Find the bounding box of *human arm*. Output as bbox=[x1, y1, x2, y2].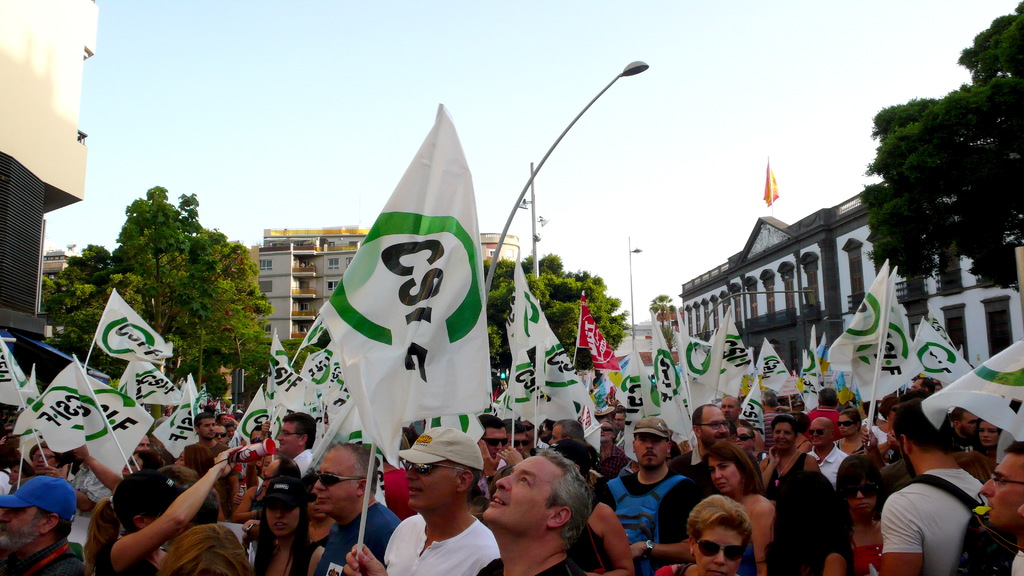
bbox=[762, 447, 780, 482].
